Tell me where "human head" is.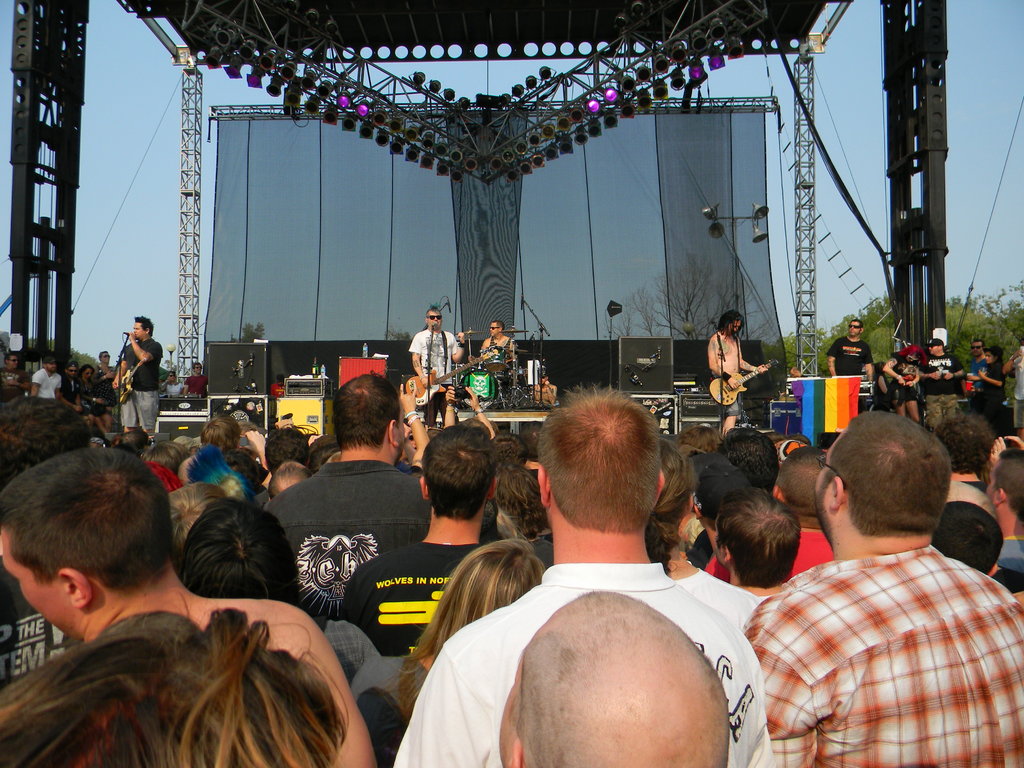
"human head" is at box=[426, 307, 444, 331].
